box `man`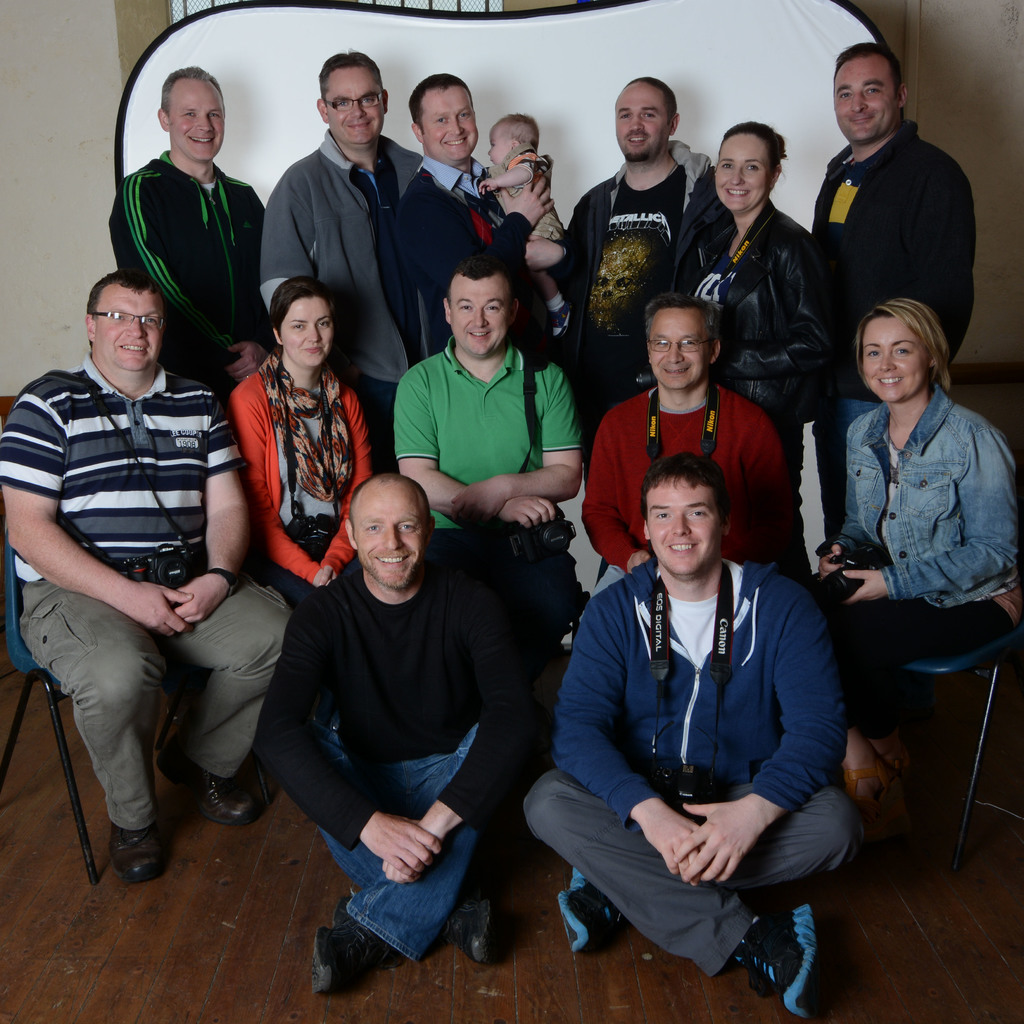
[0,268,292,884]
